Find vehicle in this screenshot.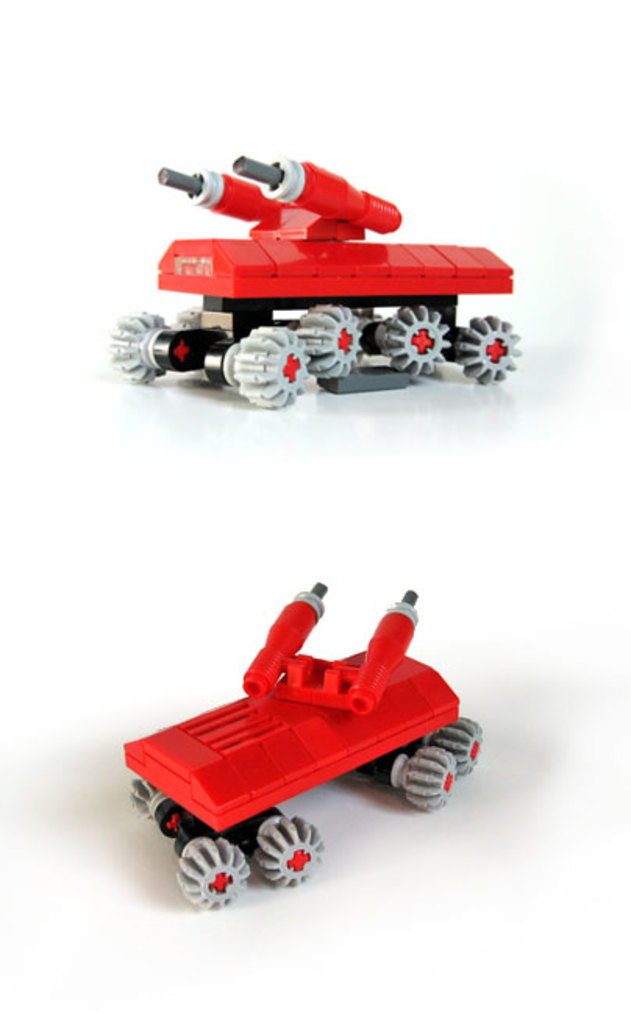
The bounding box for vehicle is pyautogui.locateOnScreen(116, 573, 486, 910).
